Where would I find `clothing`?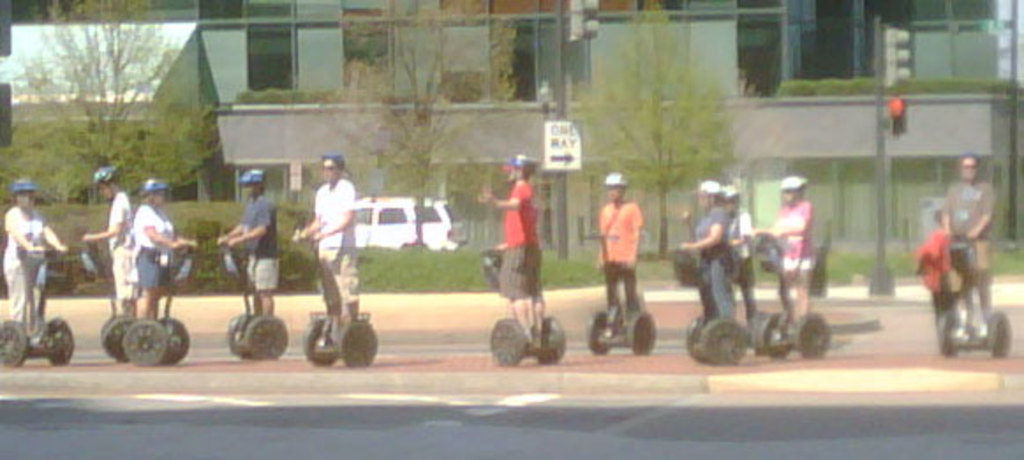
At (left=504, top=180, right=546, bottom=308).
